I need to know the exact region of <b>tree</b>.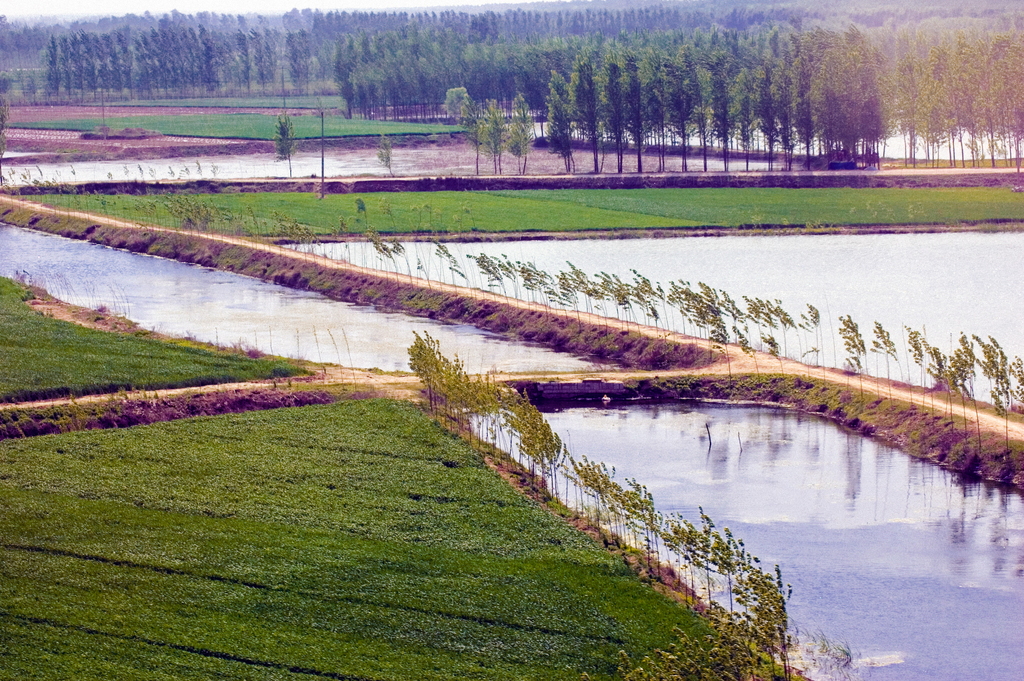
Region: BBox(477, 98, 523, 174).
